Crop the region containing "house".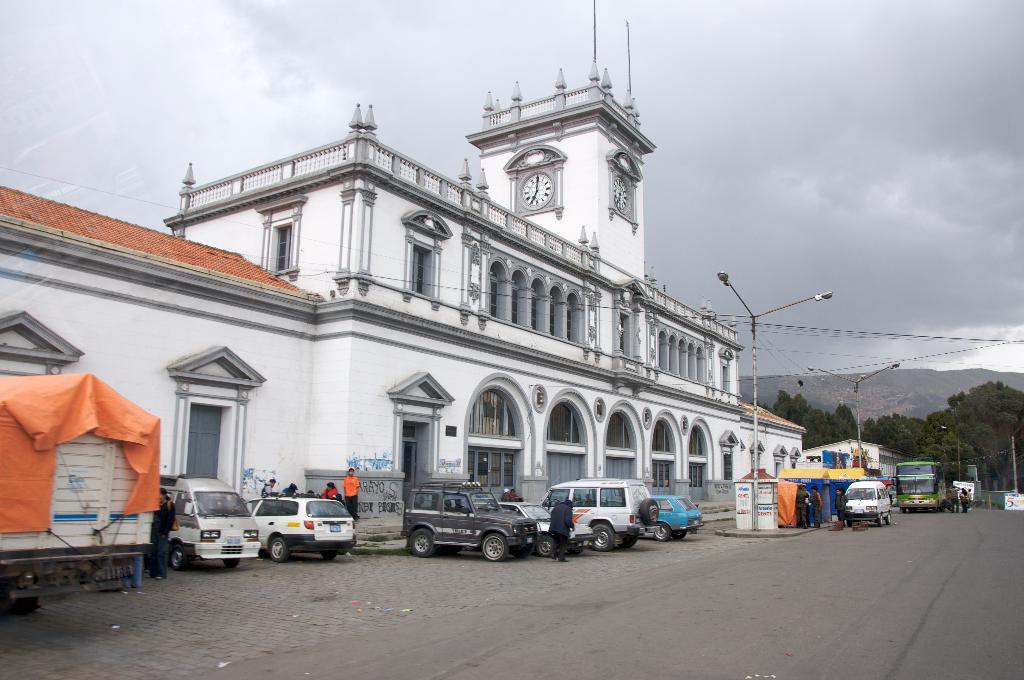
Crop region: (485,79,645,350).
